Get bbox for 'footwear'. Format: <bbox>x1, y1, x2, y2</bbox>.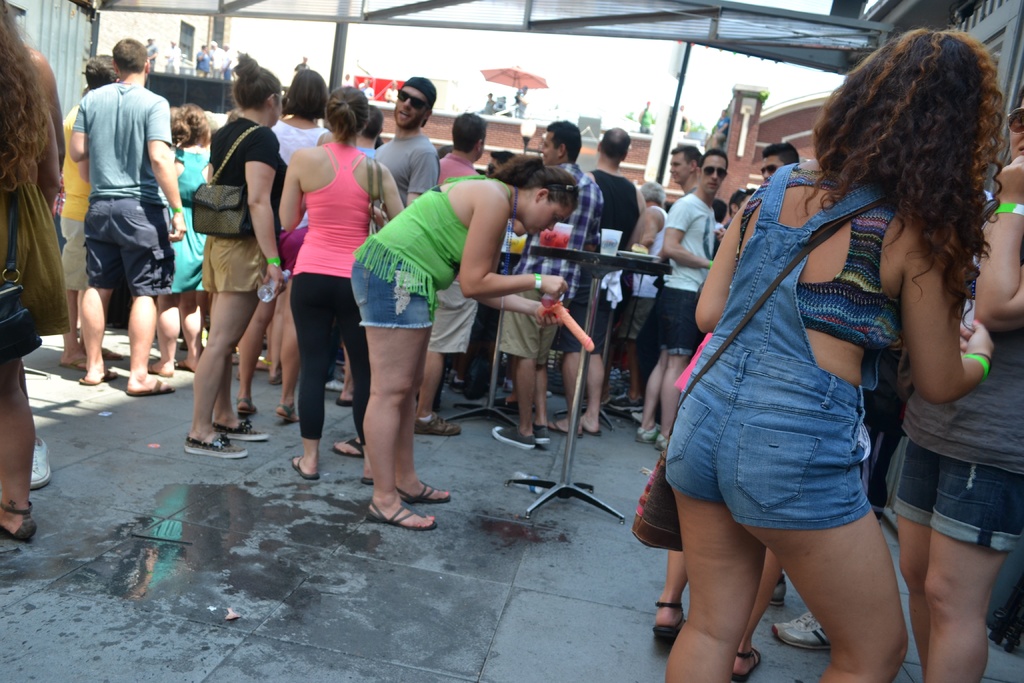
<bbox>577, 423, 600, 437</bbox>.
